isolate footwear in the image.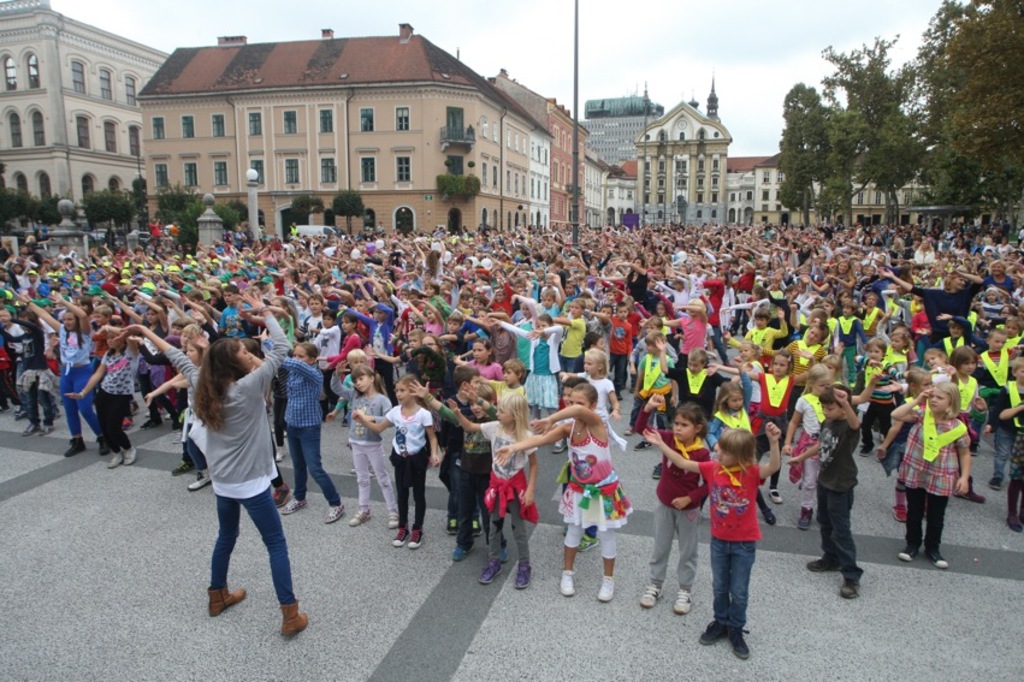
Isolated region: rect(598, 575, 617, 603).
